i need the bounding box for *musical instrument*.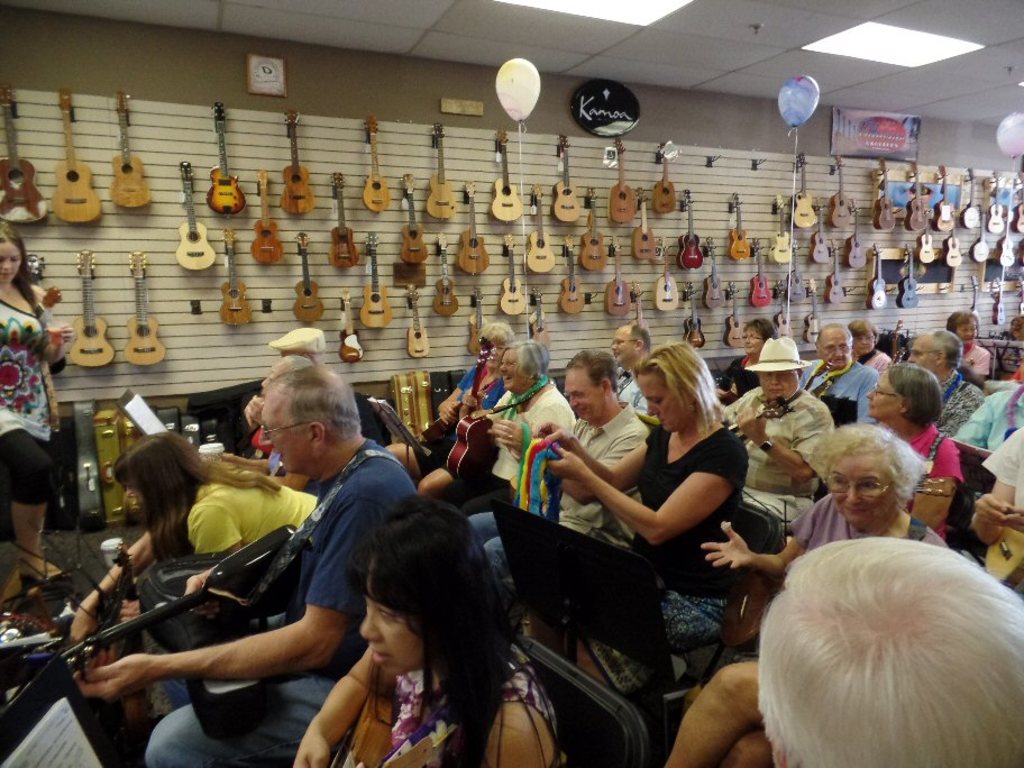
Here it is: Rect(678, 278, 710, 354).
